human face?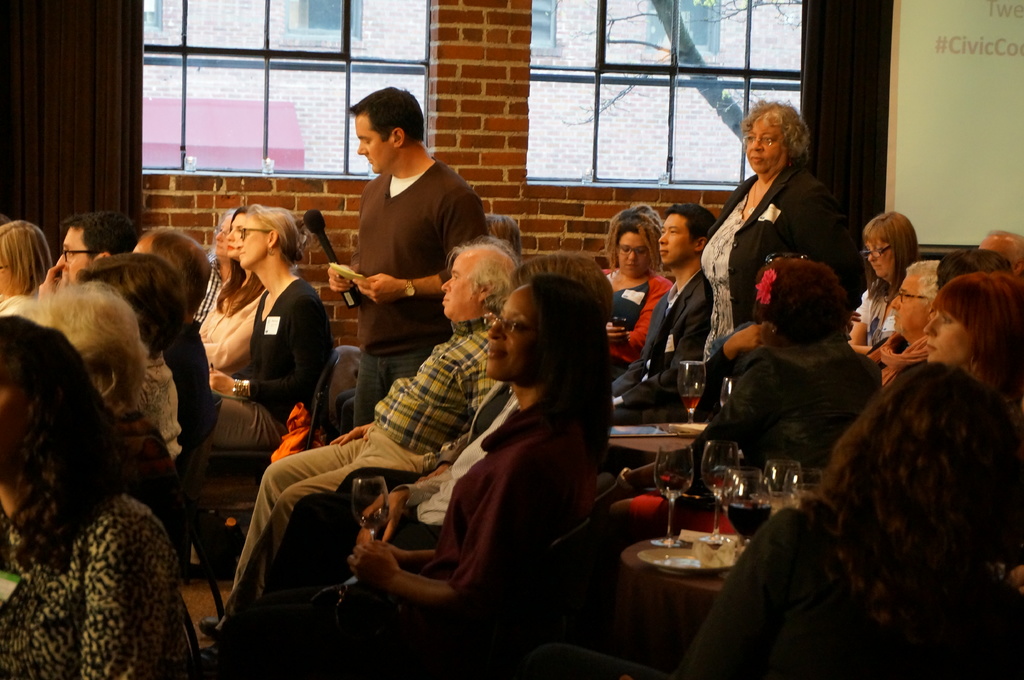
bbox=[659, 216, 692, 265]
